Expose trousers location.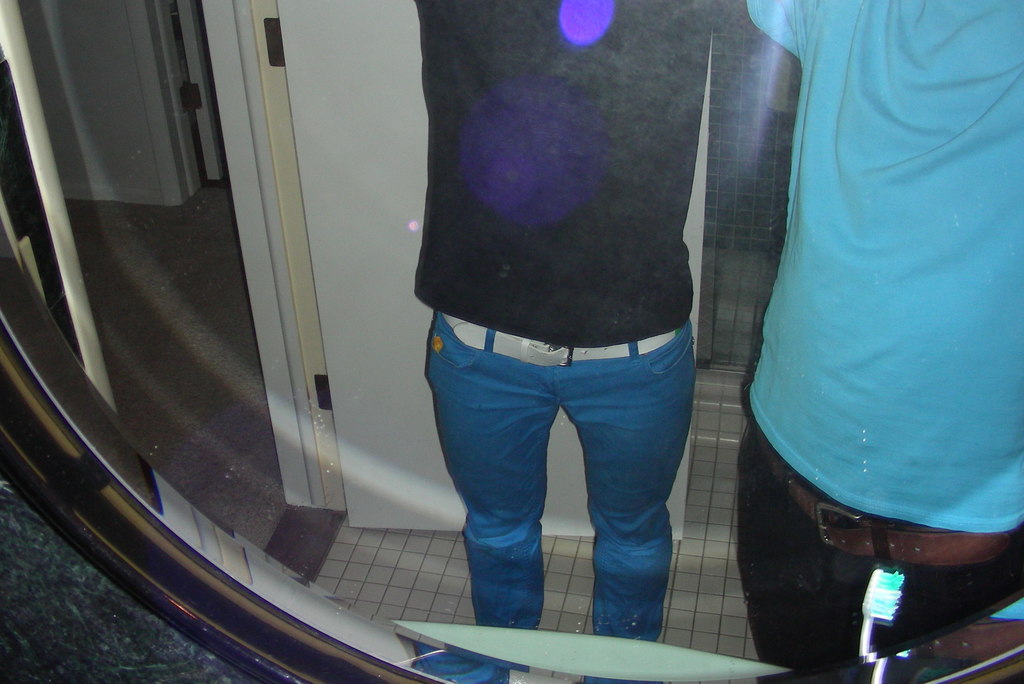
Exposed at box=[747, 407, 1023, 683].
